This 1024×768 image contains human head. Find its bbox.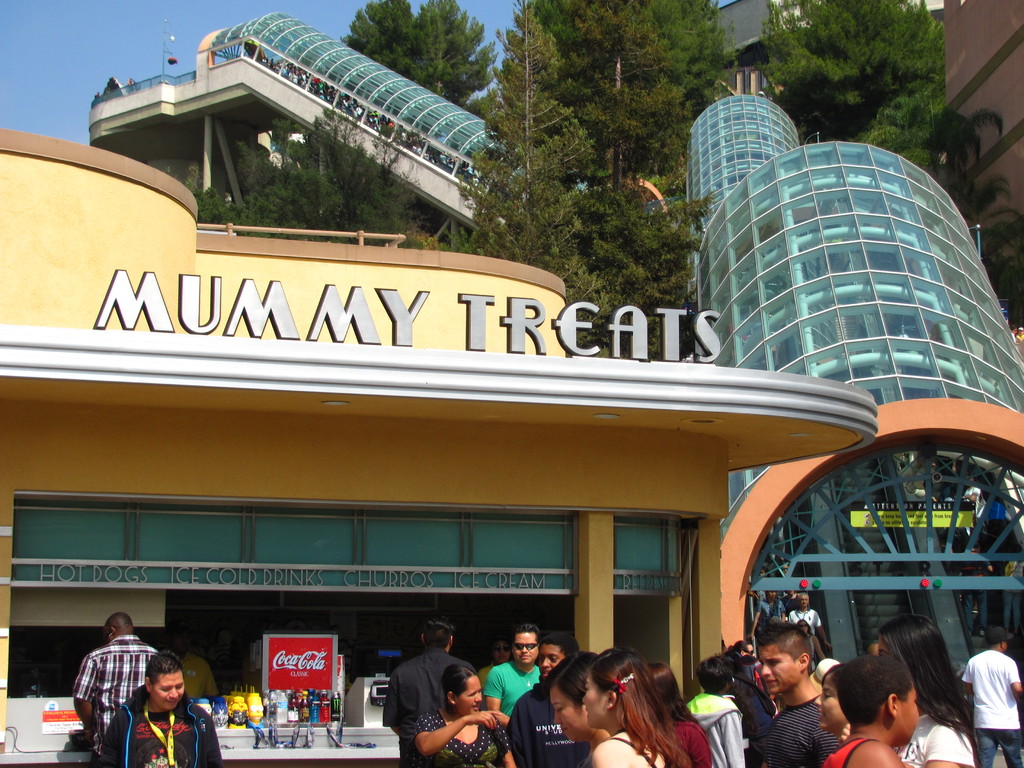
region(982, 625, 1019, 653).
